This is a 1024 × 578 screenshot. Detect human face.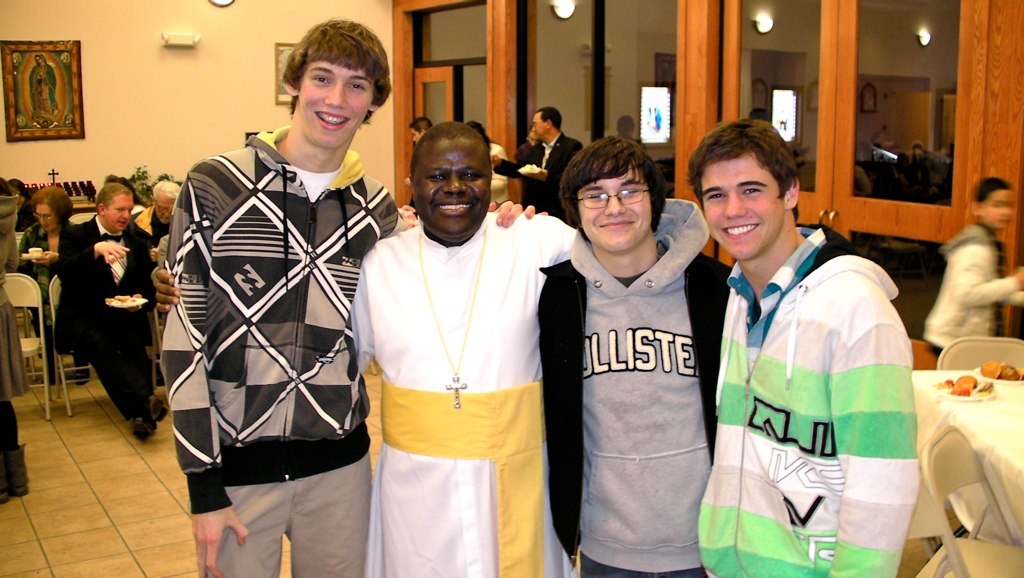
(701,159,787,257).
